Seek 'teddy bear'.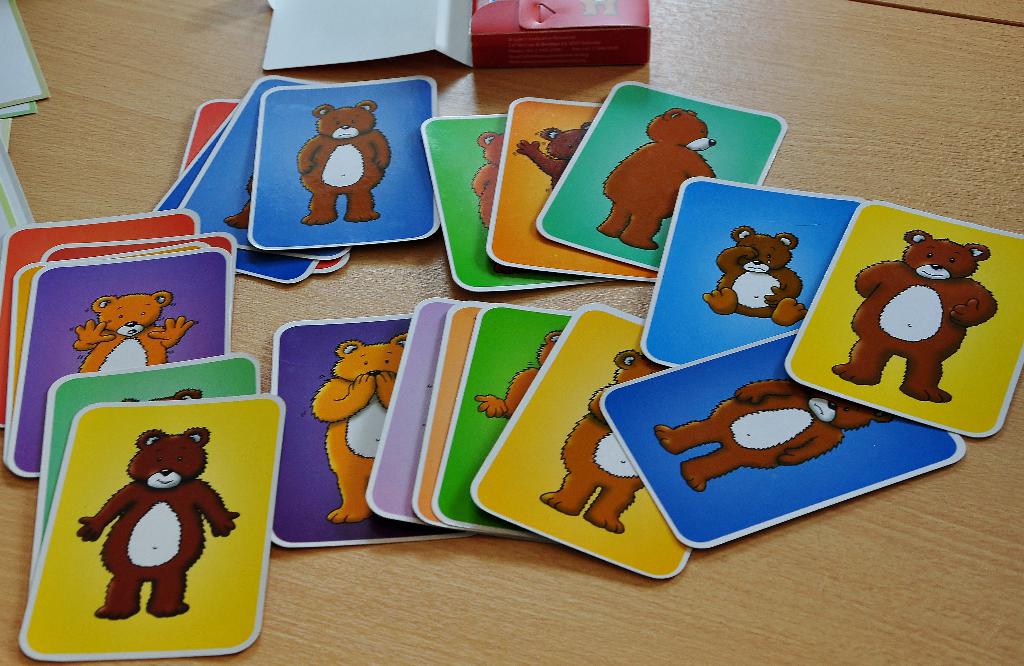
l=650, t=378, r=893, b=494.
